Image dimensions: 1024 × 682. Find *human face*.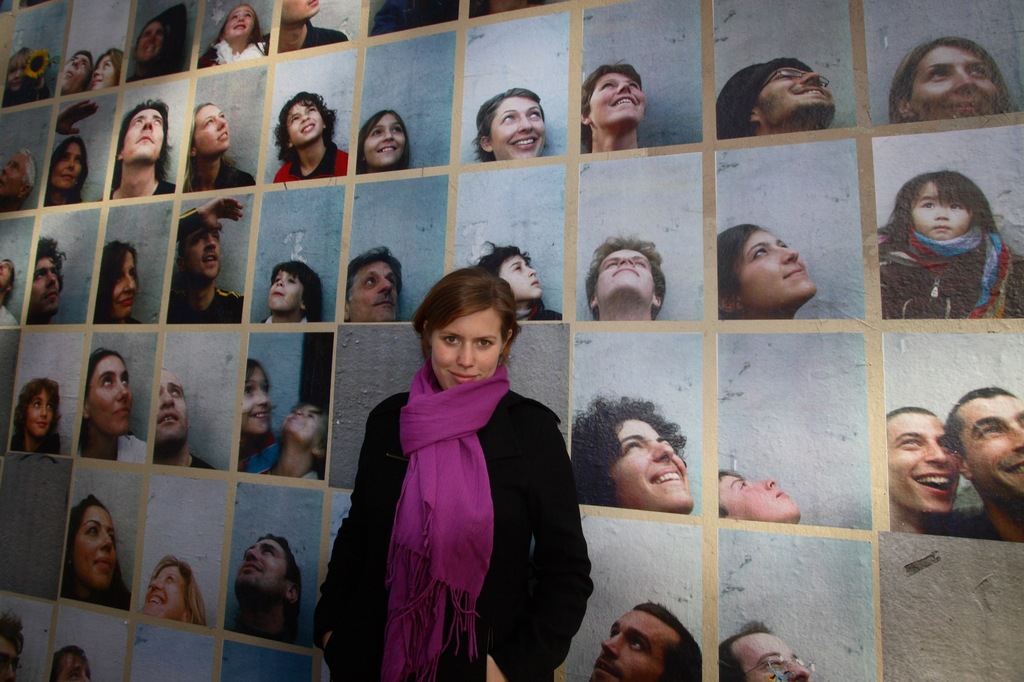
<region>136, 24, 166, 63</region>.
